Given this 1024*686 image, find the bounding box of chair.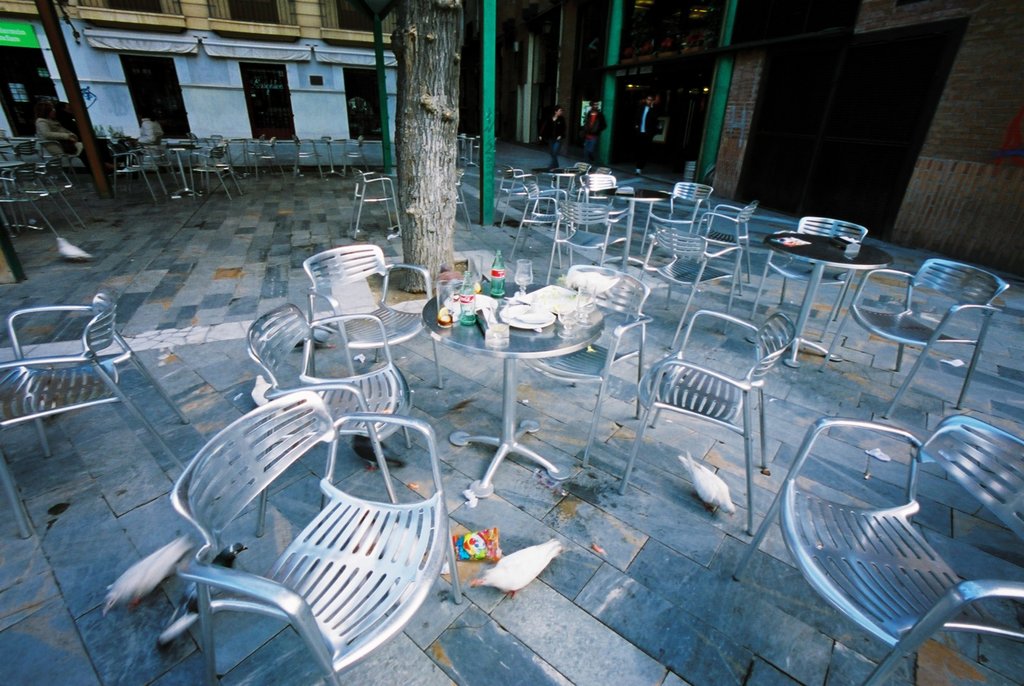
<box>698,197,761,290</box>.
